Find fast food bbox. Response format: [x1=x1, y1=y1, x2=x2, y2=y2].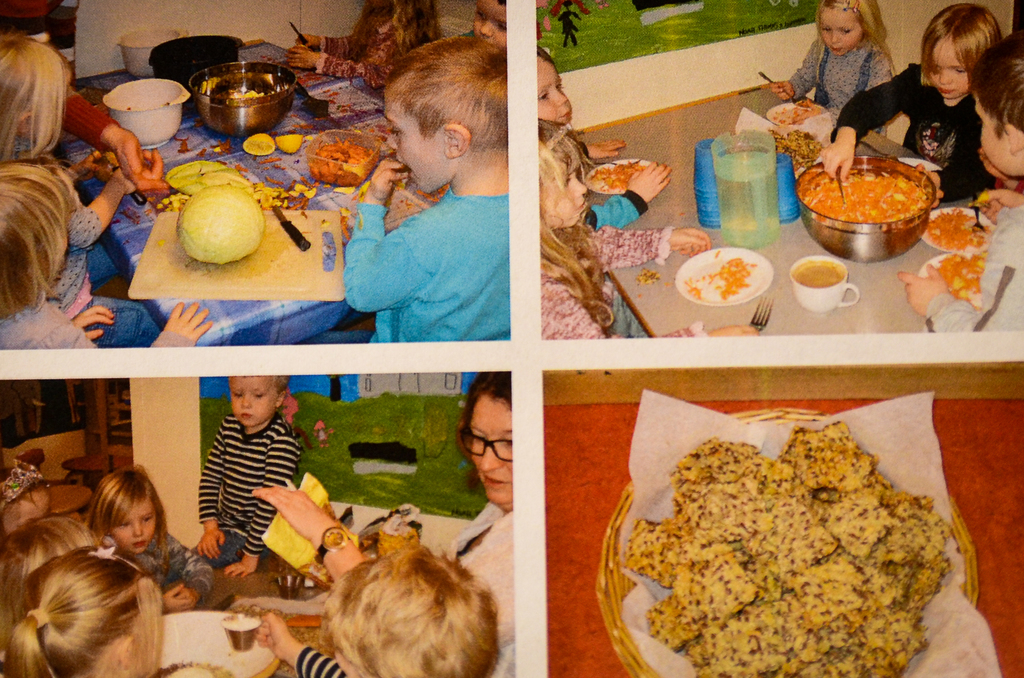
[x1=181, y1=193, x2=257, y2=261].
